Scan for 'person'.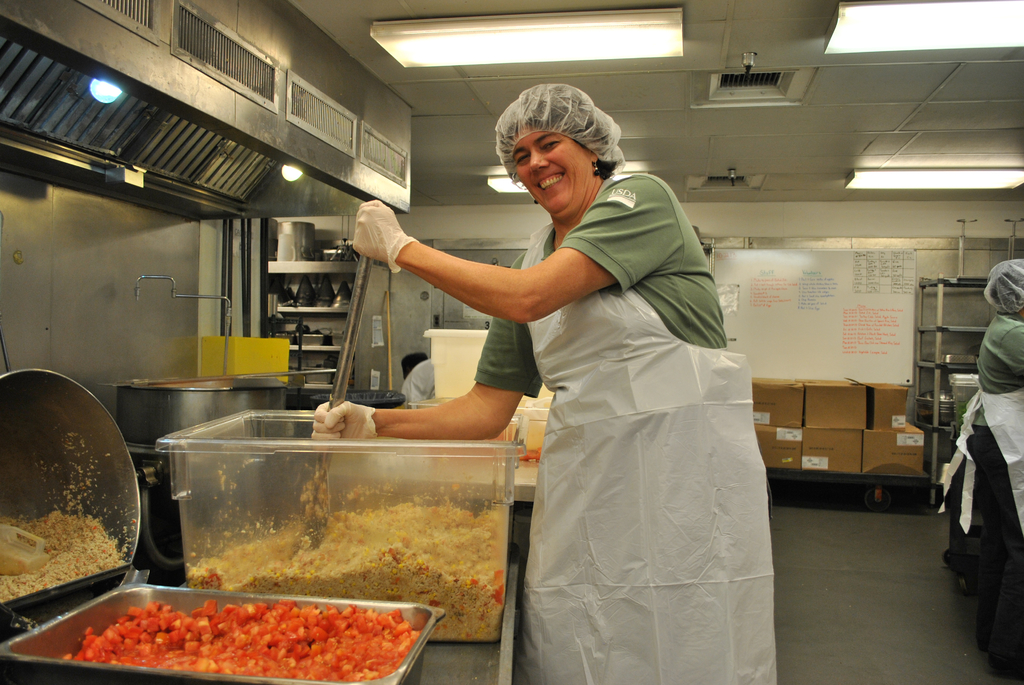
Scan result: BBox(928, 258, 1023, 676).
